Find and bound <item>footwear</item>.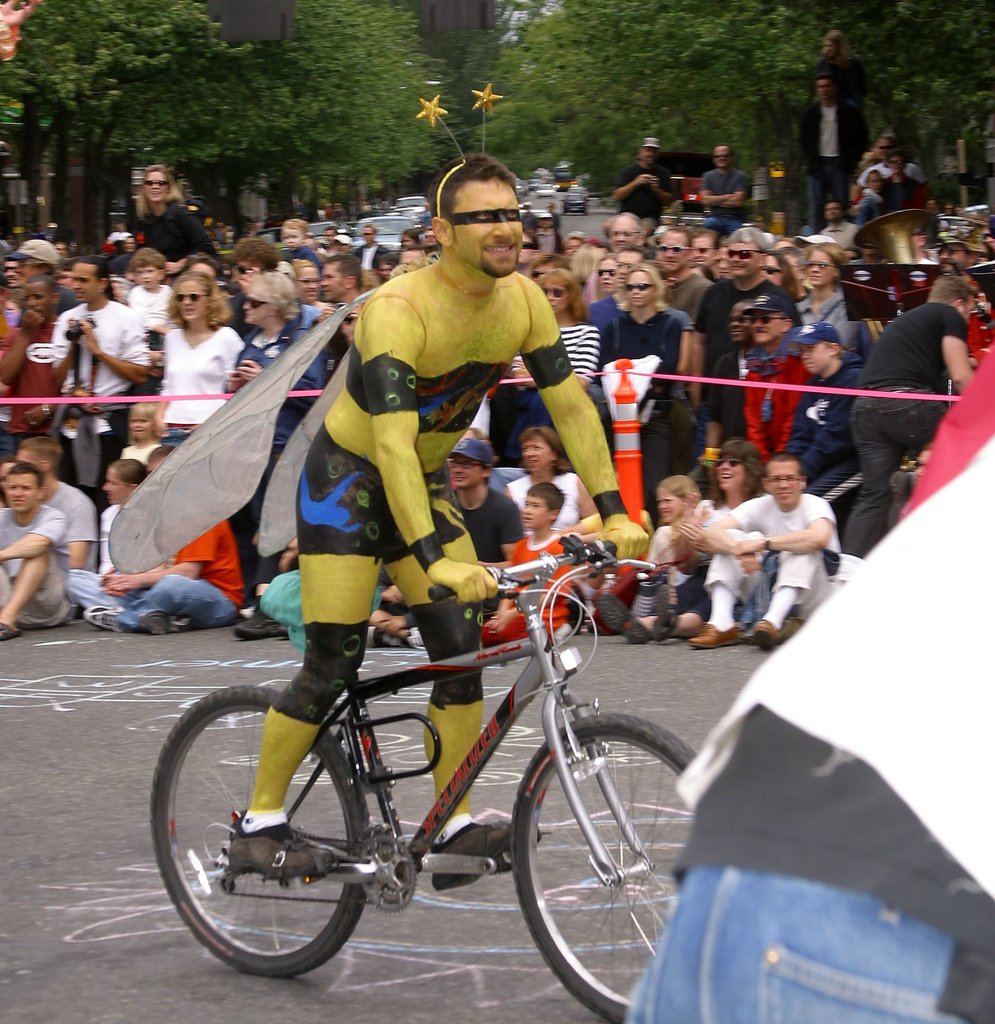
Bound: 691/621/740/653.
